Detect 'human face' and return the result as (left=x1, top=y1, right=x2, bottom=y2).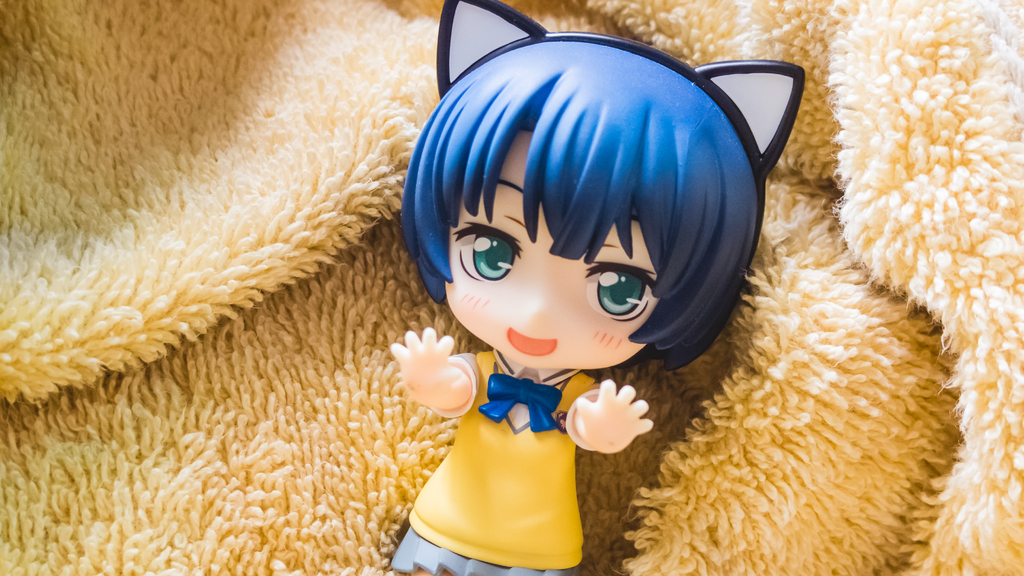
(left=440, top=129, right=652, bottom=369).
